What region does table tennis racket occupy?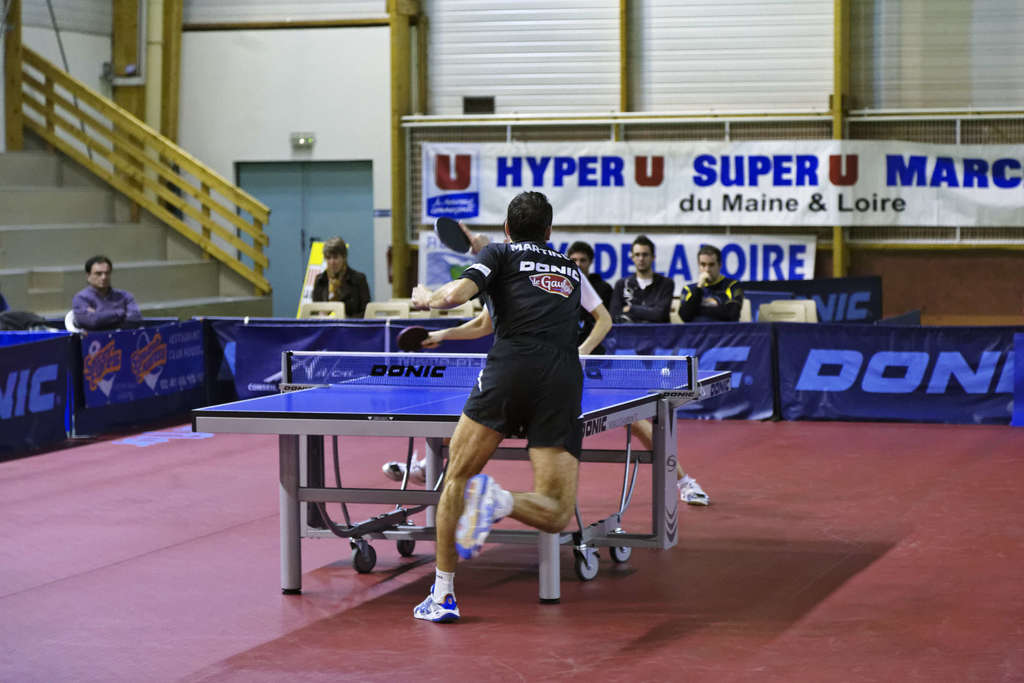
bbox(395, 328, 435, 354).
